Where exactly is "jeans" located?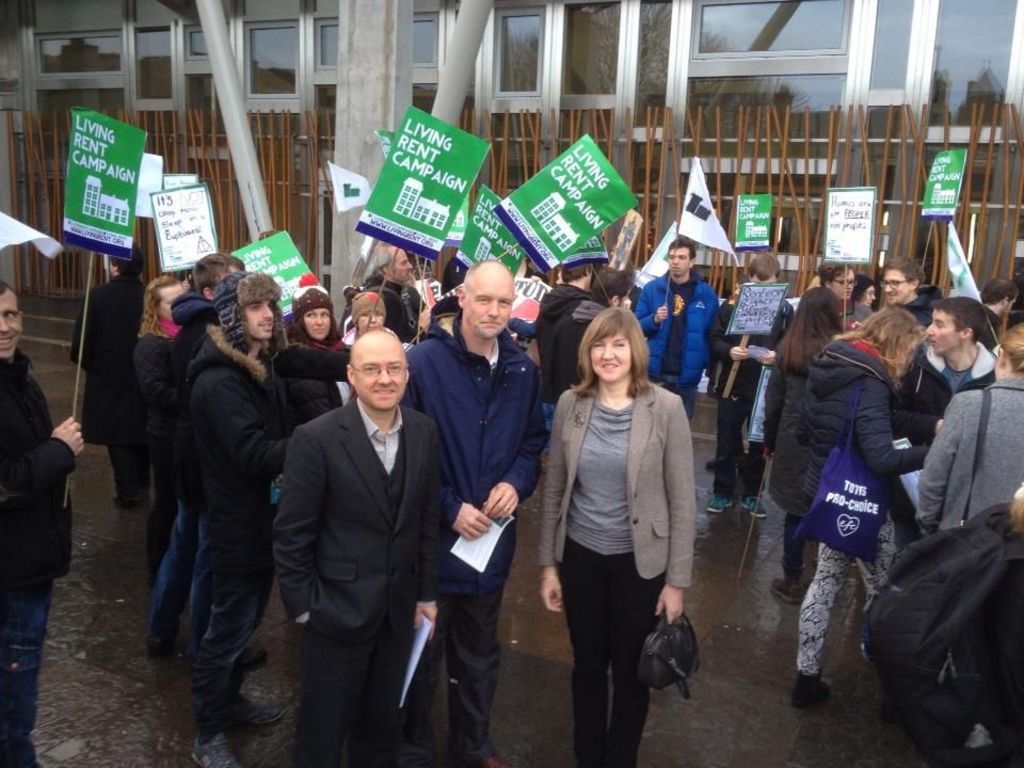
Its bounding box is bbox=(415, 494, 515, 763).
